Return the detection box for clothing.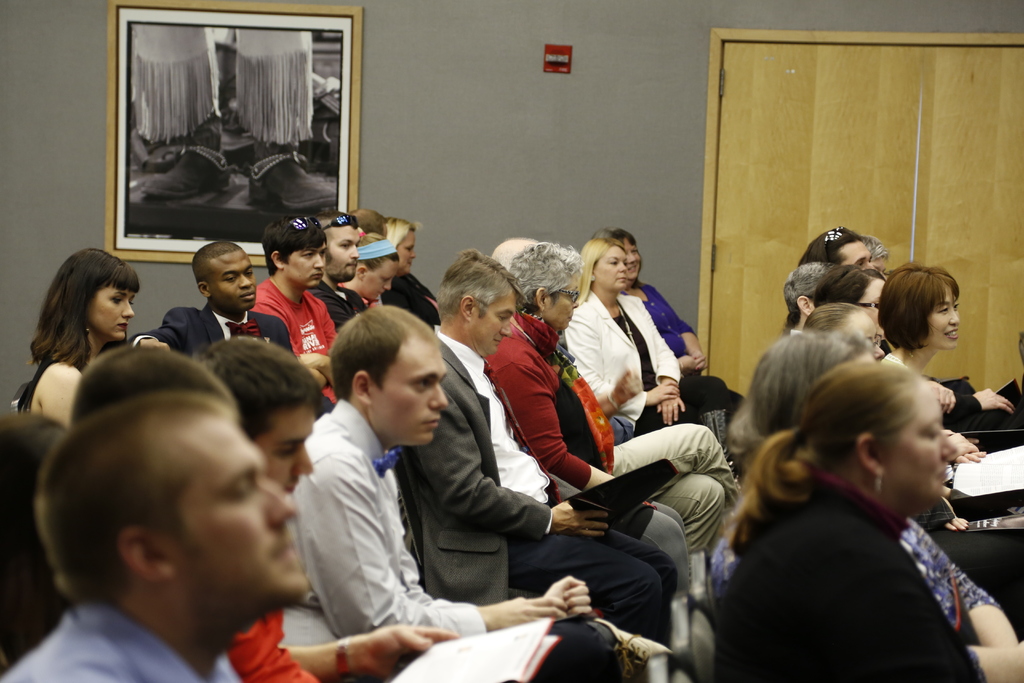
x1=221 y1=614 x2=326 y2=682.
